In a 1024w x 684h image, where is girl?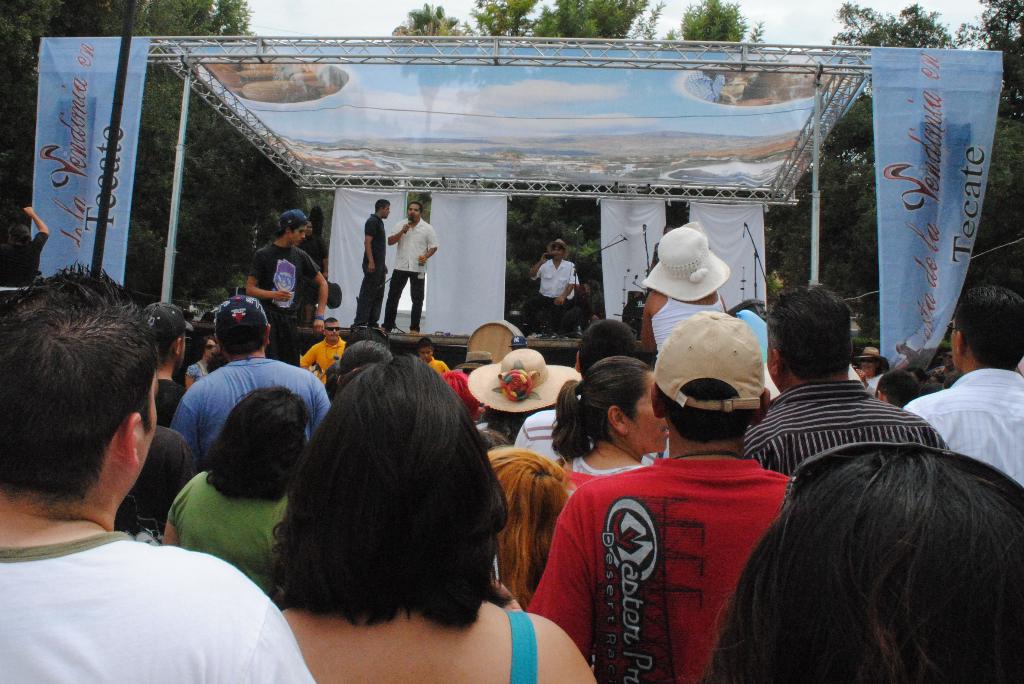
bbox=[556, 356, 672, 481].
